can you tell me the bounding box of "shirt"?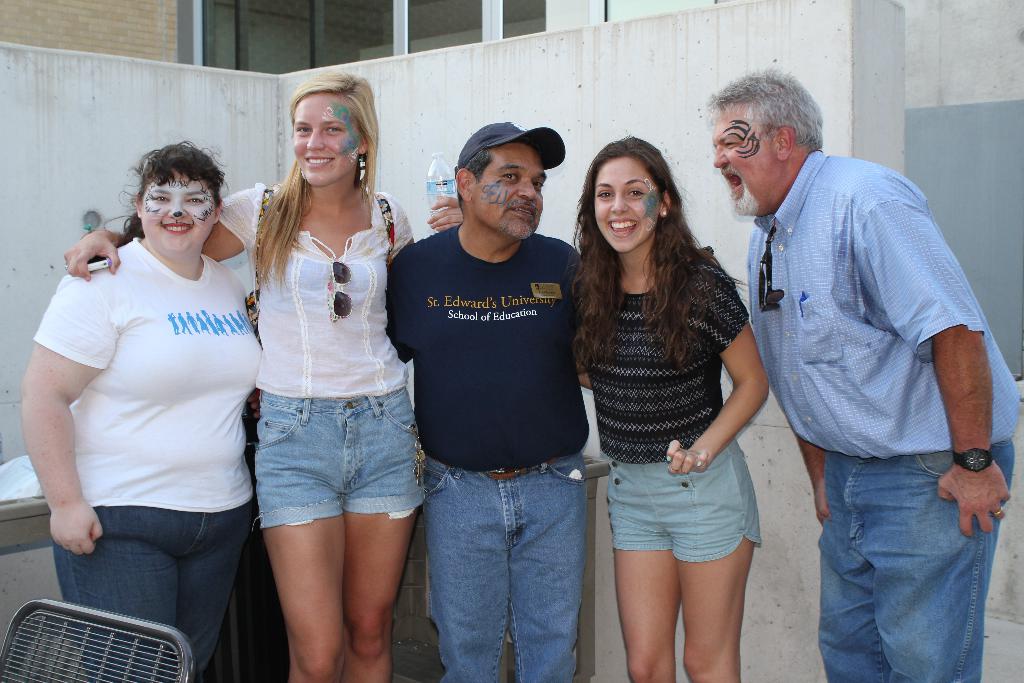
<box>31,235,266,515</box>.
